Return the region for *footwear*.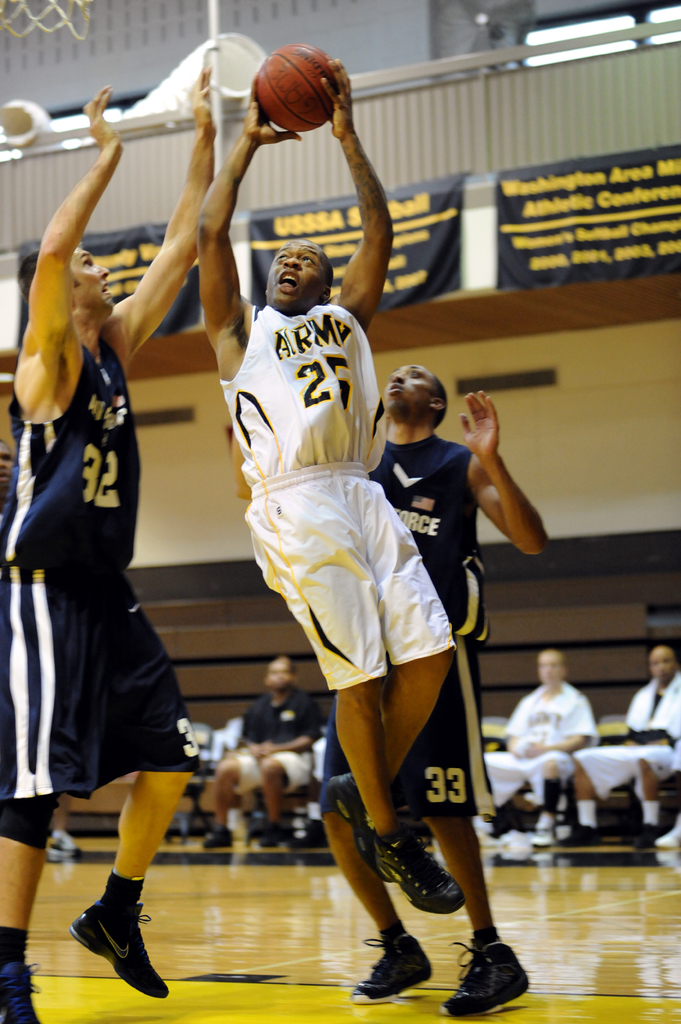
pyautogui.locateOnScreen(631, 824, 659, 848).
